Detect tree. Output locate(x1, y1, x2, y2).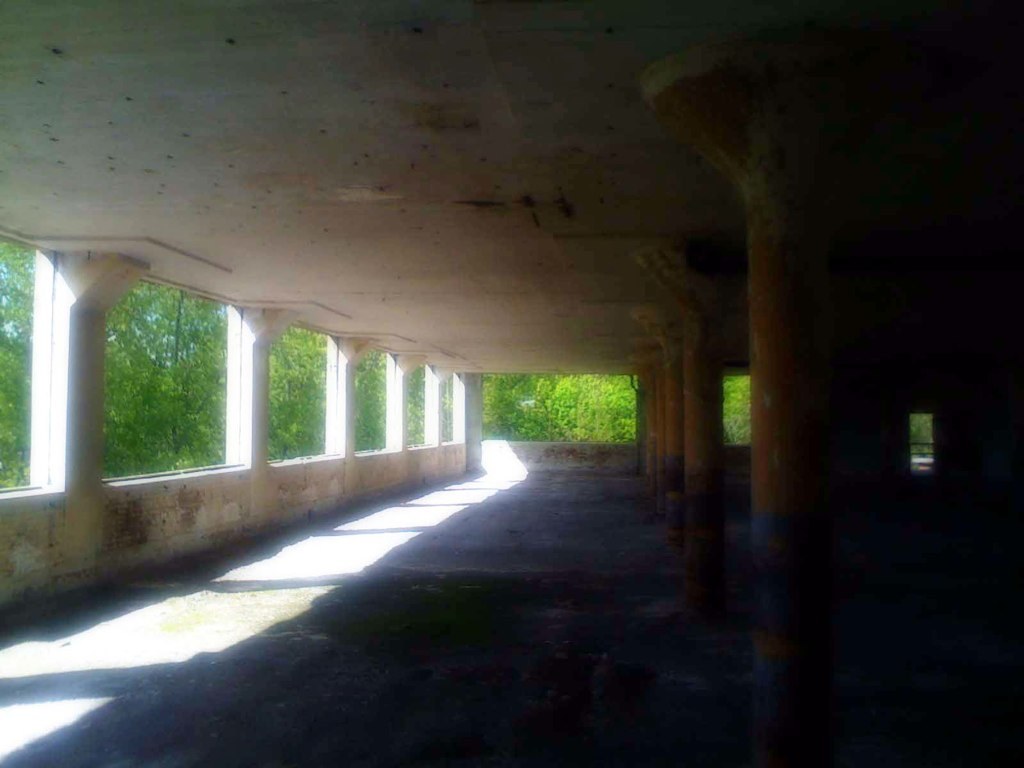
locate(479, 373, 639, 439).
